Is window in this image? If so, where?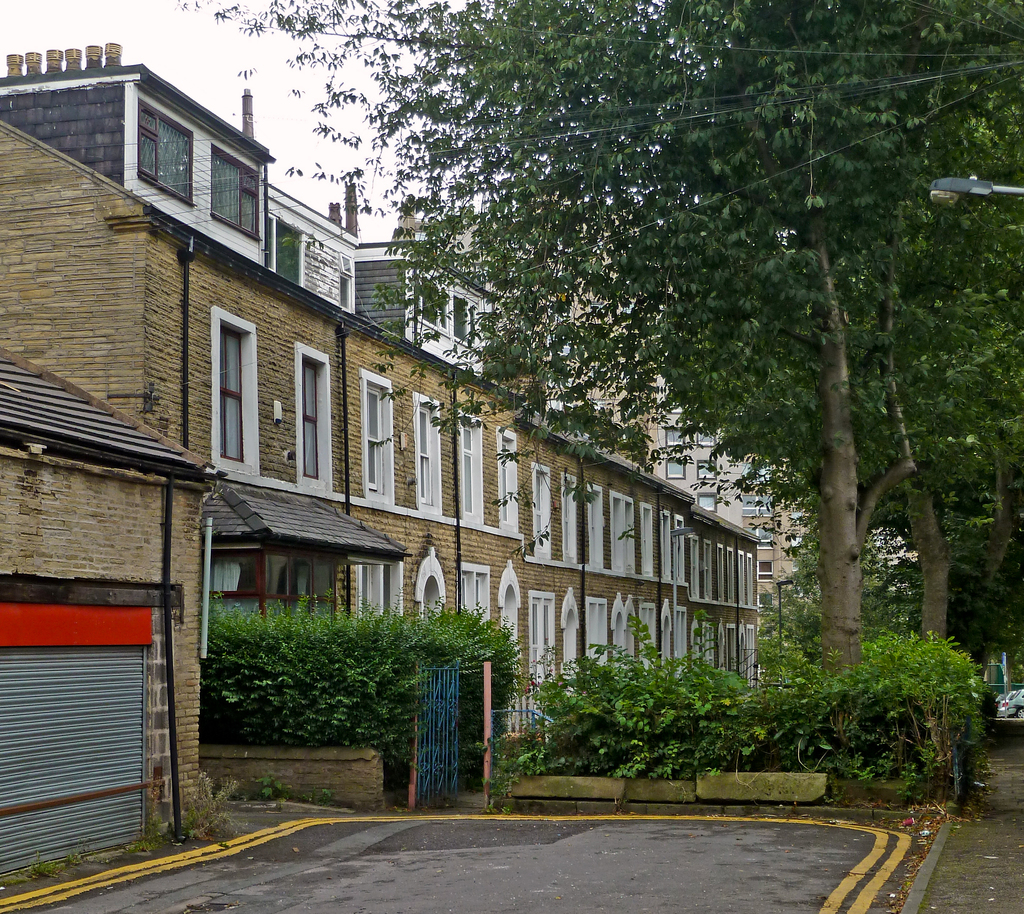
Yes, at <box>558,477,580,564</box>.
